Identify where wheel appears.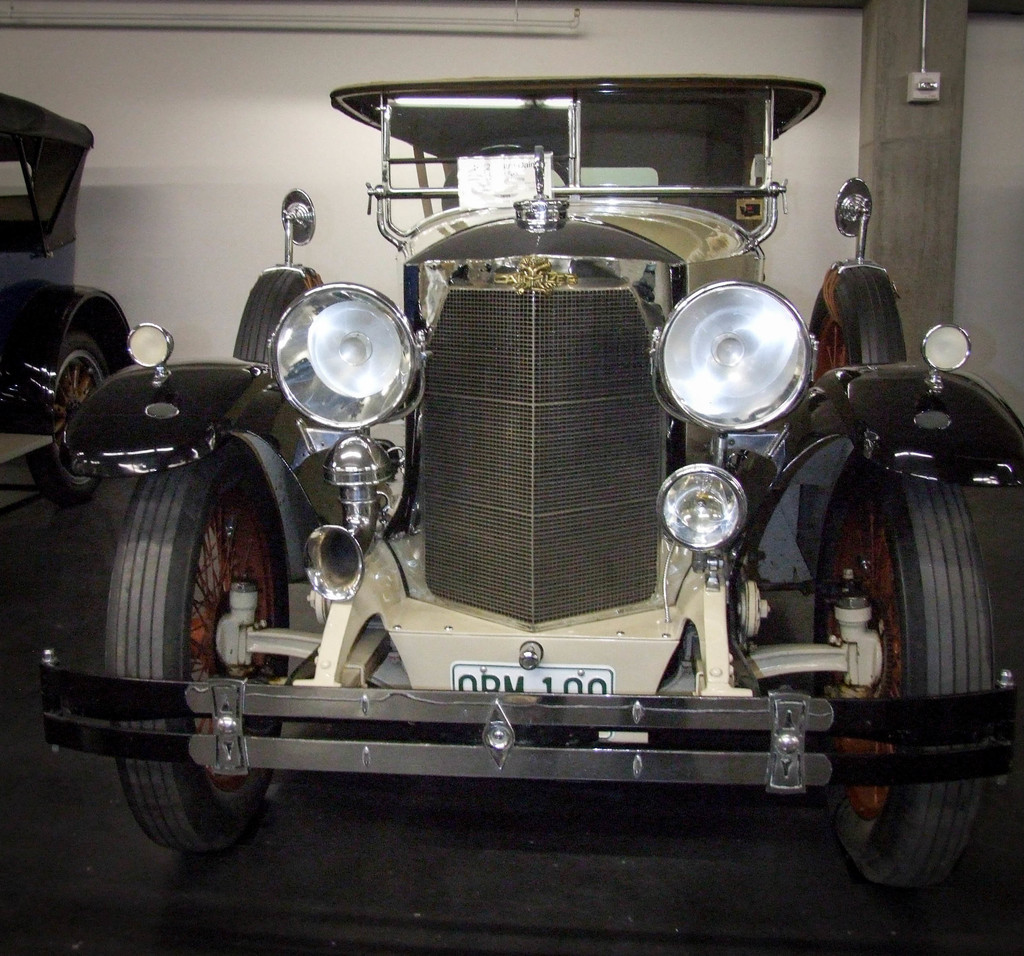
Appears at box=[29, 333, 109, 506].
